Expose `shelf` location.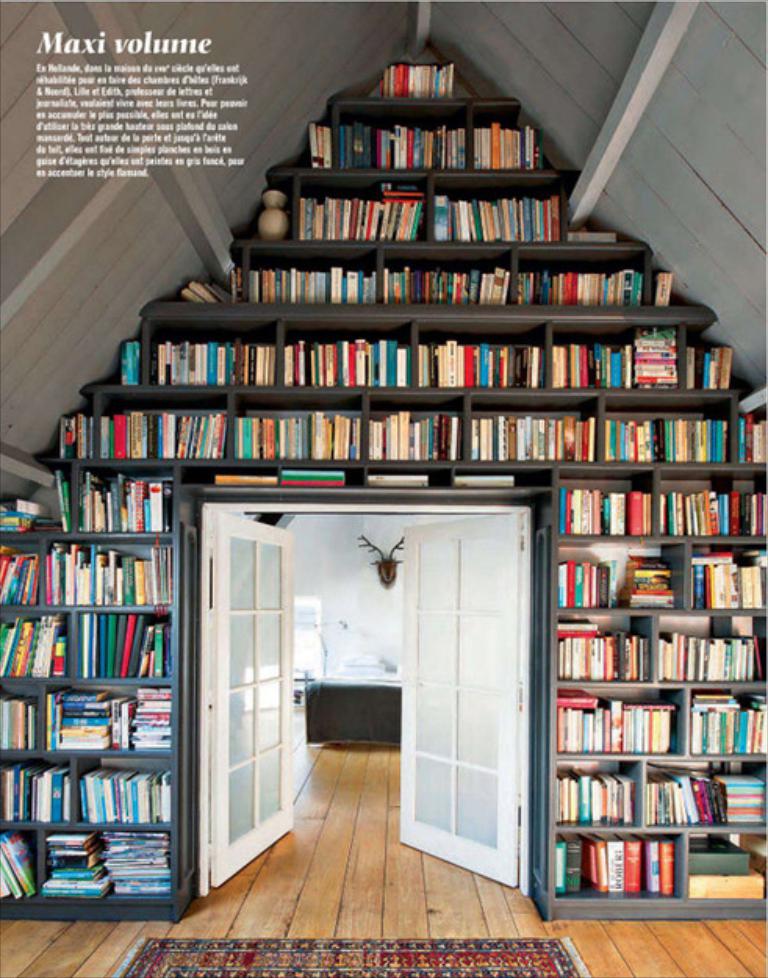
Exposed at x1=533, y1=831, x2=696, y2=903.
